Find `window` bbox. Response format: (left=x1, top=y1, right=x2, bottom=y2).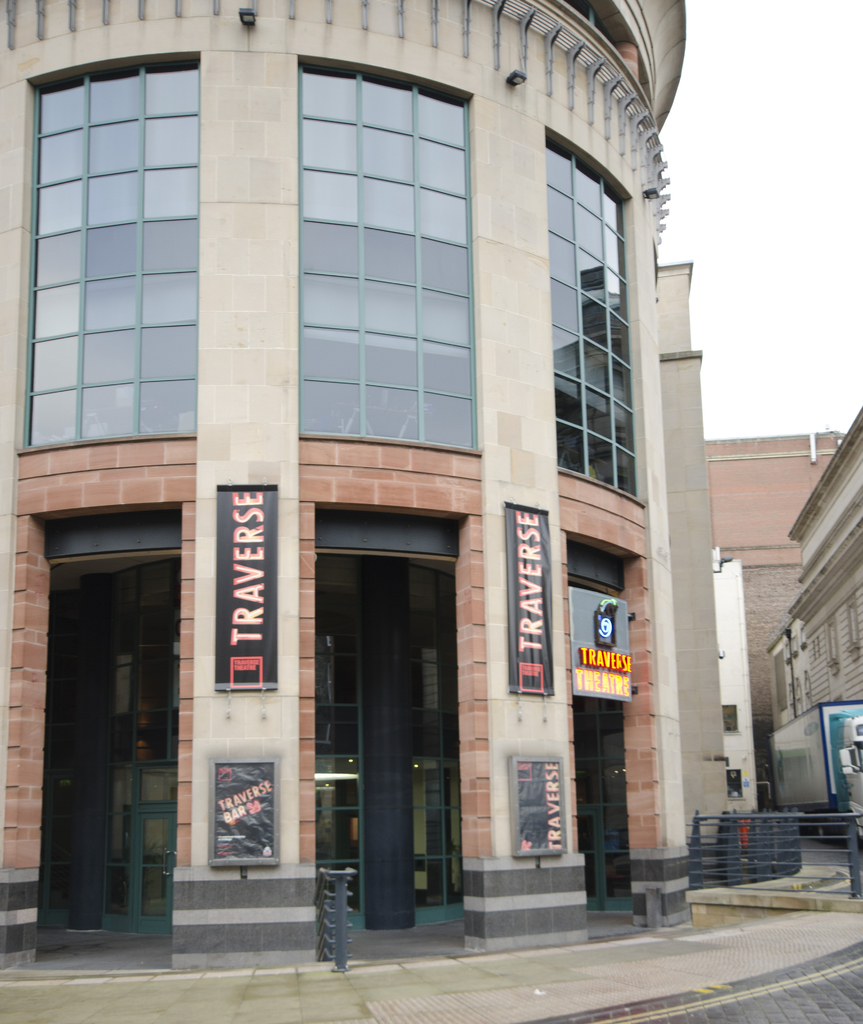
(left=546, top=134, right=641, bottom=495).
